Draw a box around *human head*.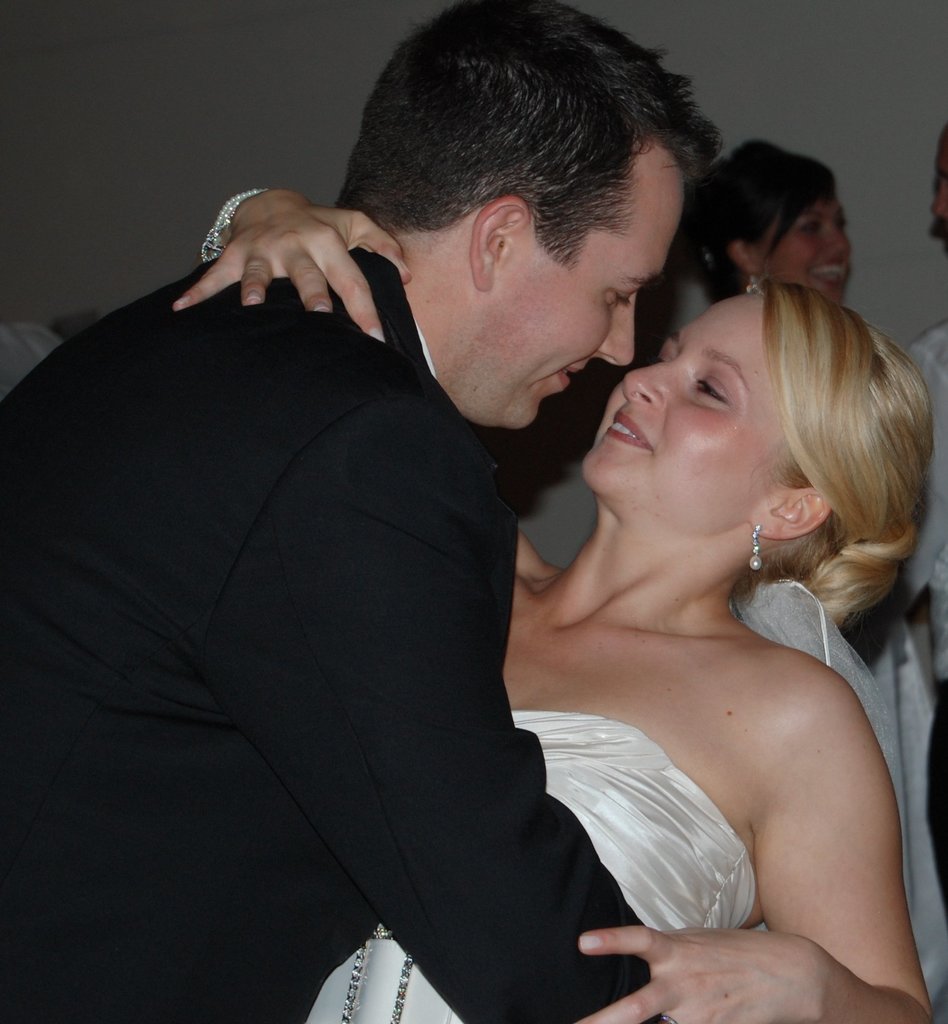
x1=675 y1=136 x2=852 y2=307.
